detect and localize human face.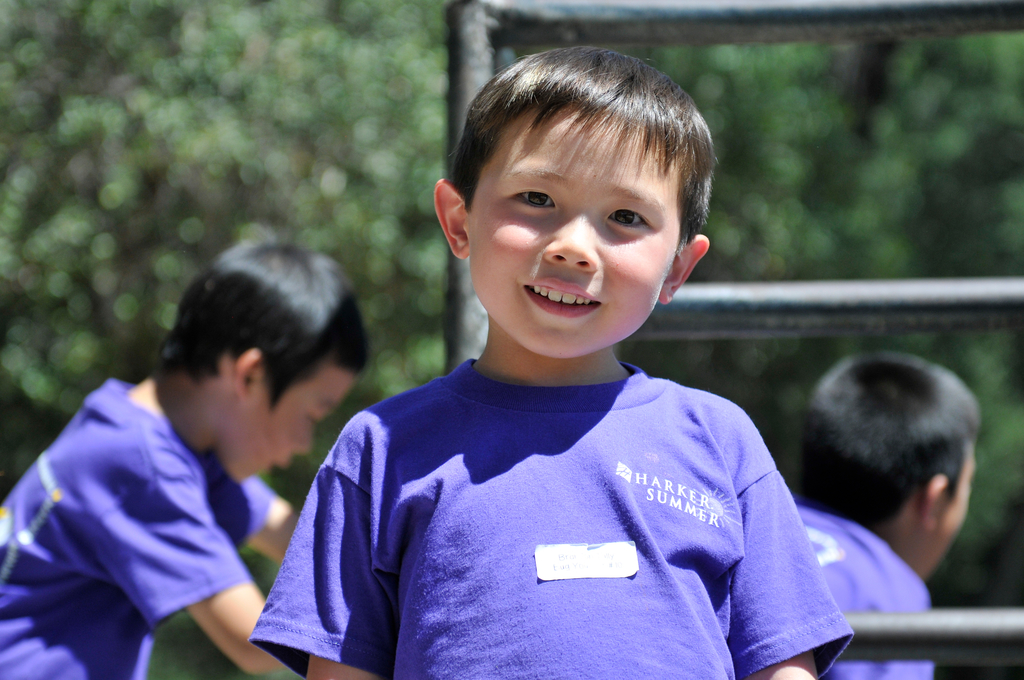
Localized at locate(932, 439, 977, 572).
